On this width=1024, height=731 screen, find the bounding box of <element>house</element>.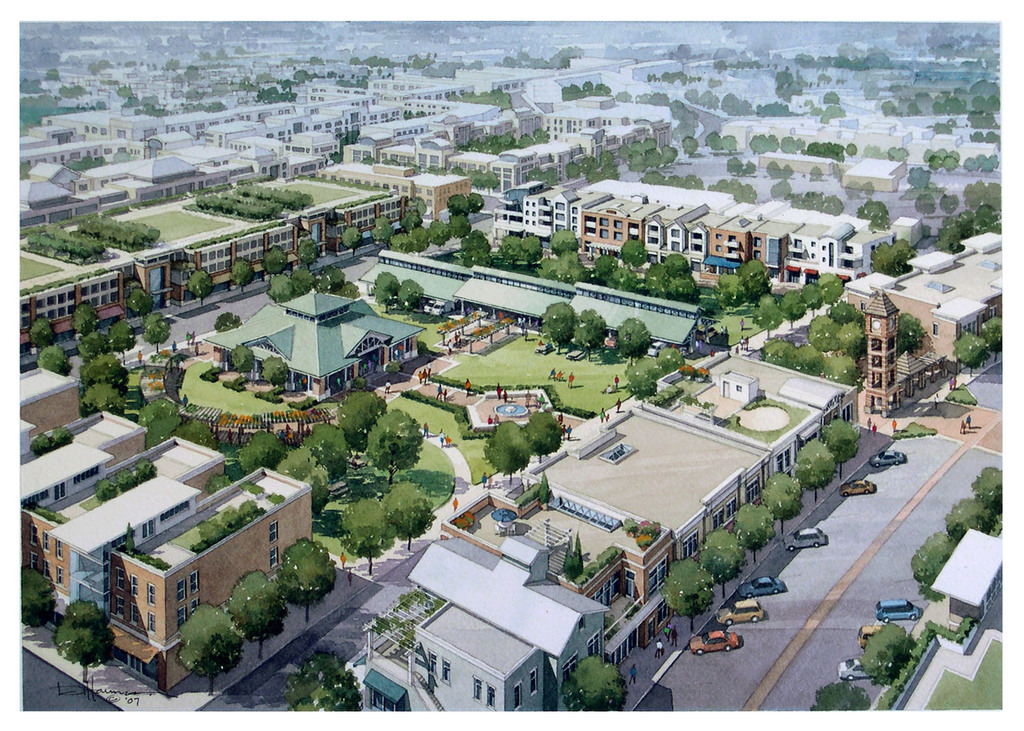
Bounding box: [137,229,302,272].
